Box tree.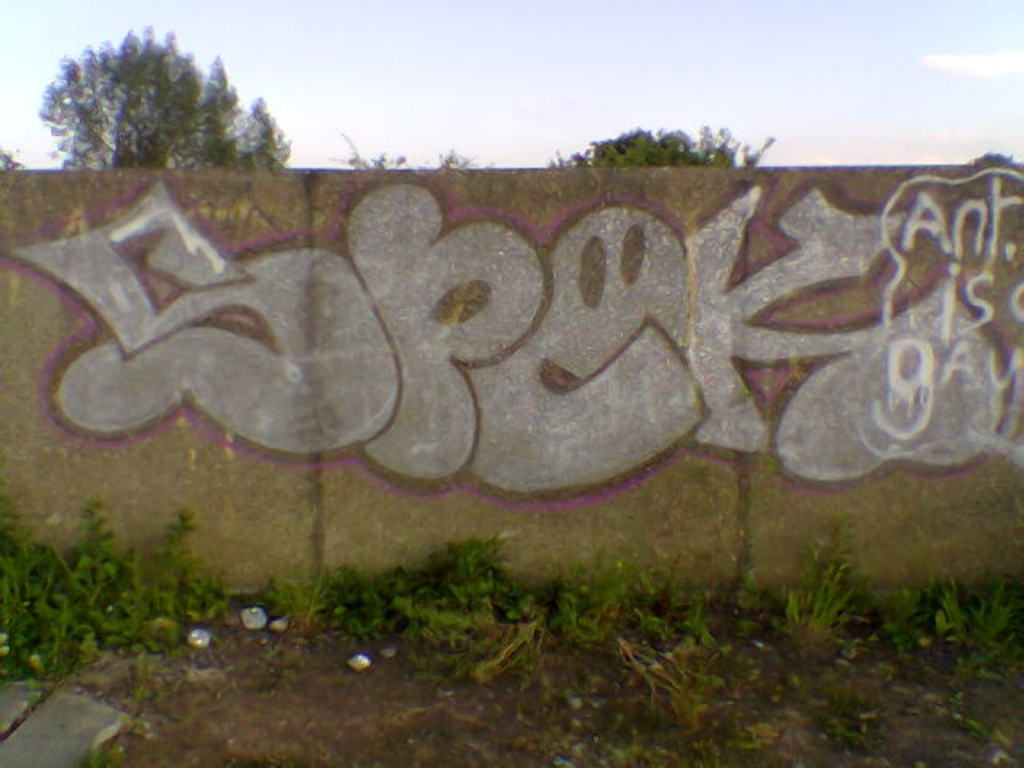
<region>38, 22, 234, 166</region>.
